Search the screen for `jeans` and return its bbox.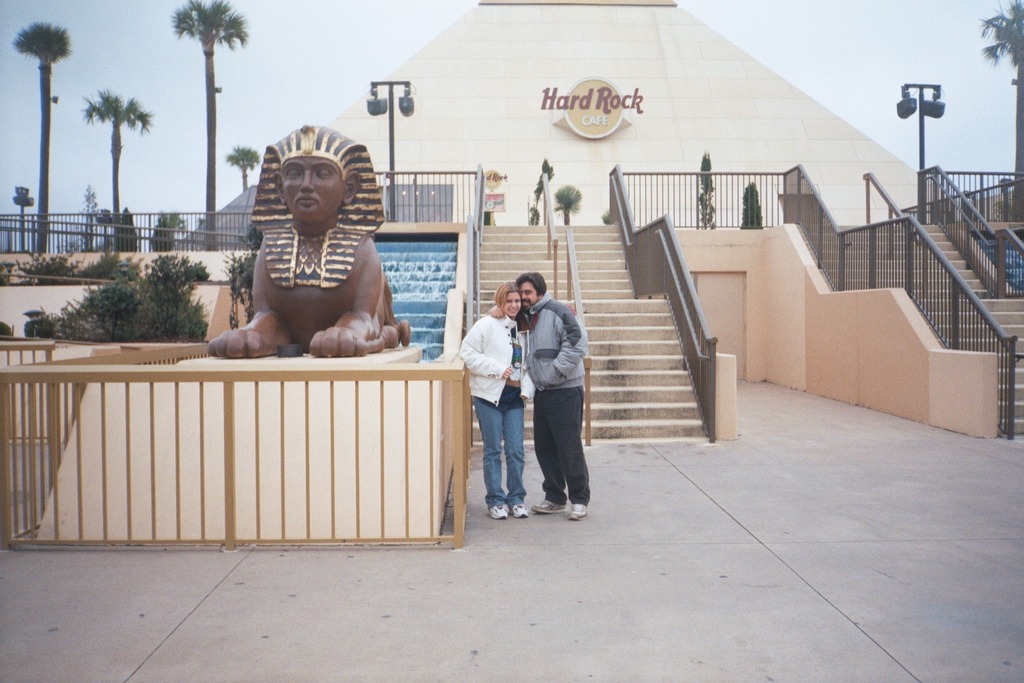
Found: <box>478,391,537,518</box>.
